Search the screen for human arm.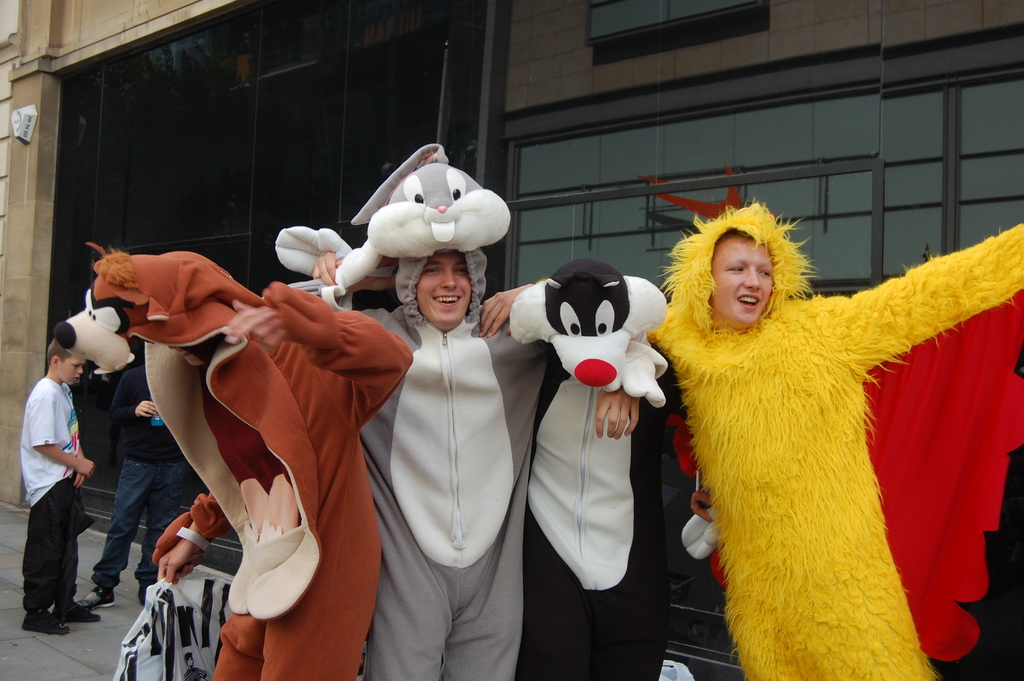
Found at [595,343,667,457].
